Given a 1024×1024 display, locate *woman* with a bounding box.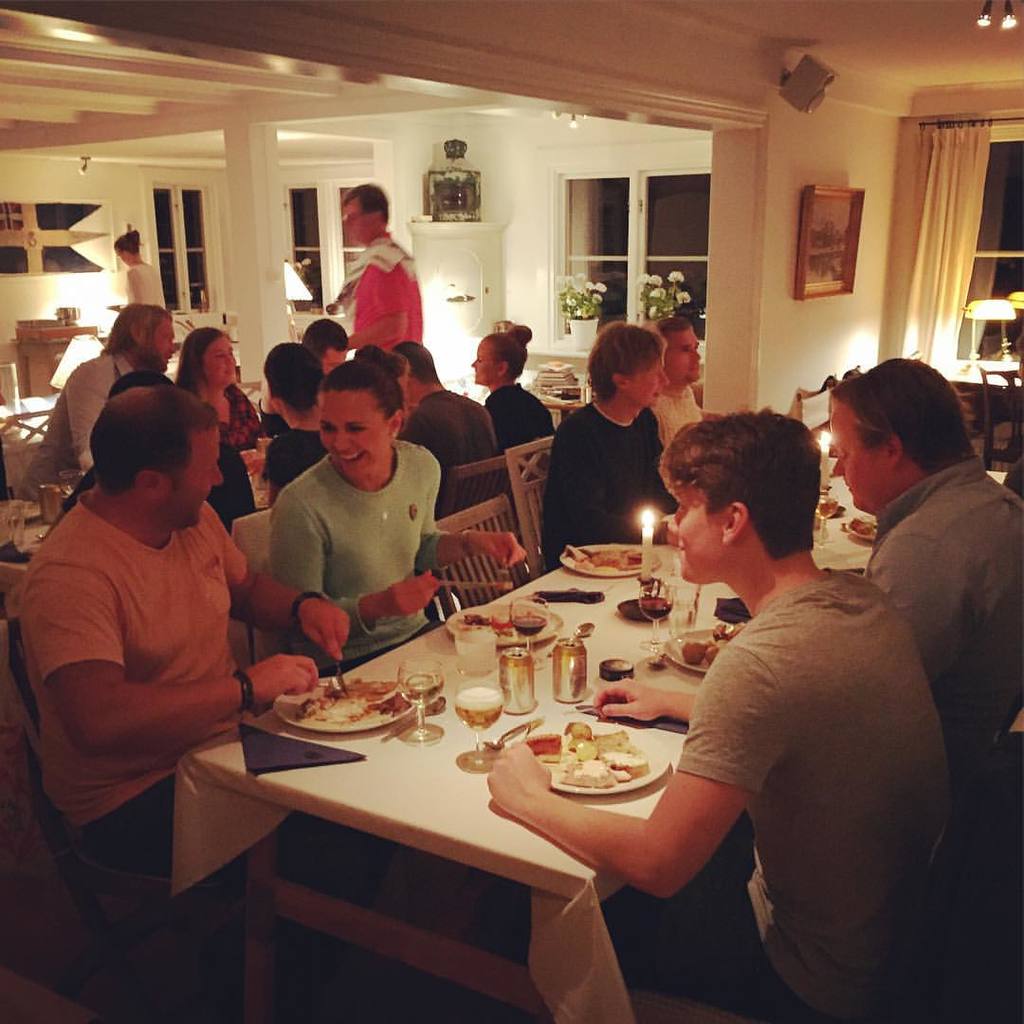
Located: Rect(466, 323, 563, 452).
